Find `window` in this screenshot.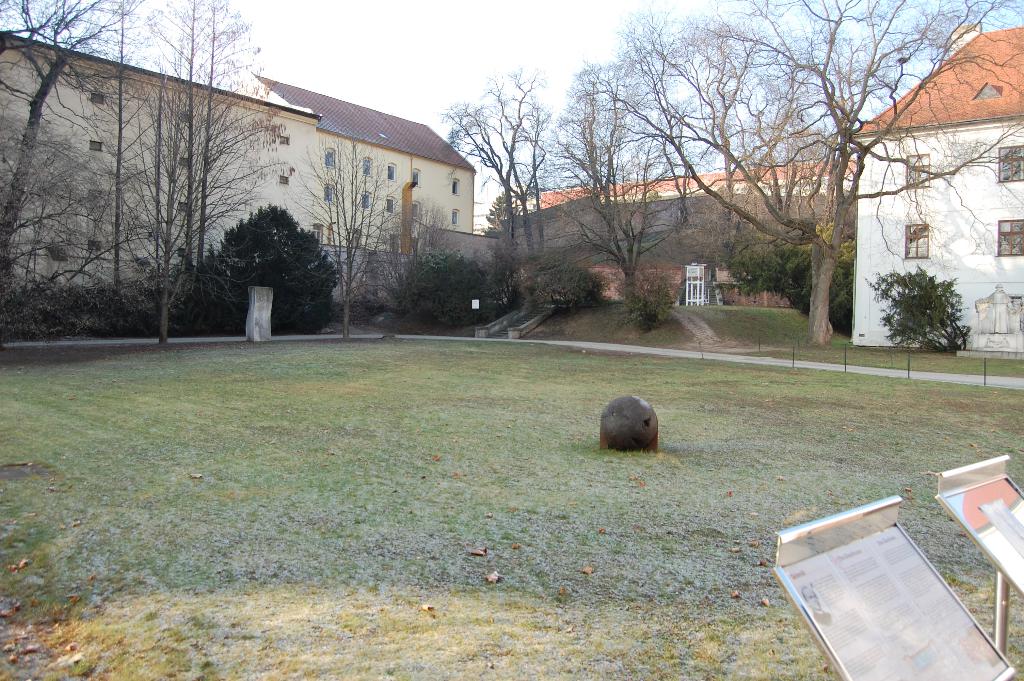
The bounding box for `window` is (left=903, top=223, right=932, bottom=259).
